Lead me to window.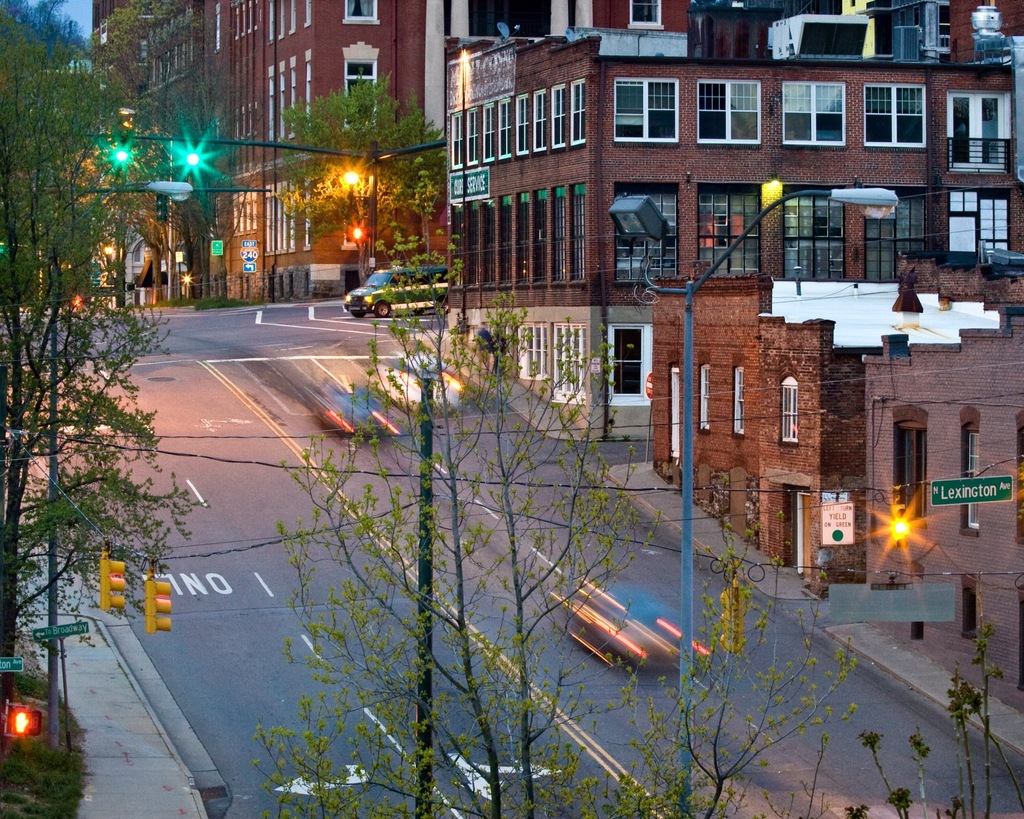
Lead to pyautogui.locateOnScreen(607, 324, 655, 409).
